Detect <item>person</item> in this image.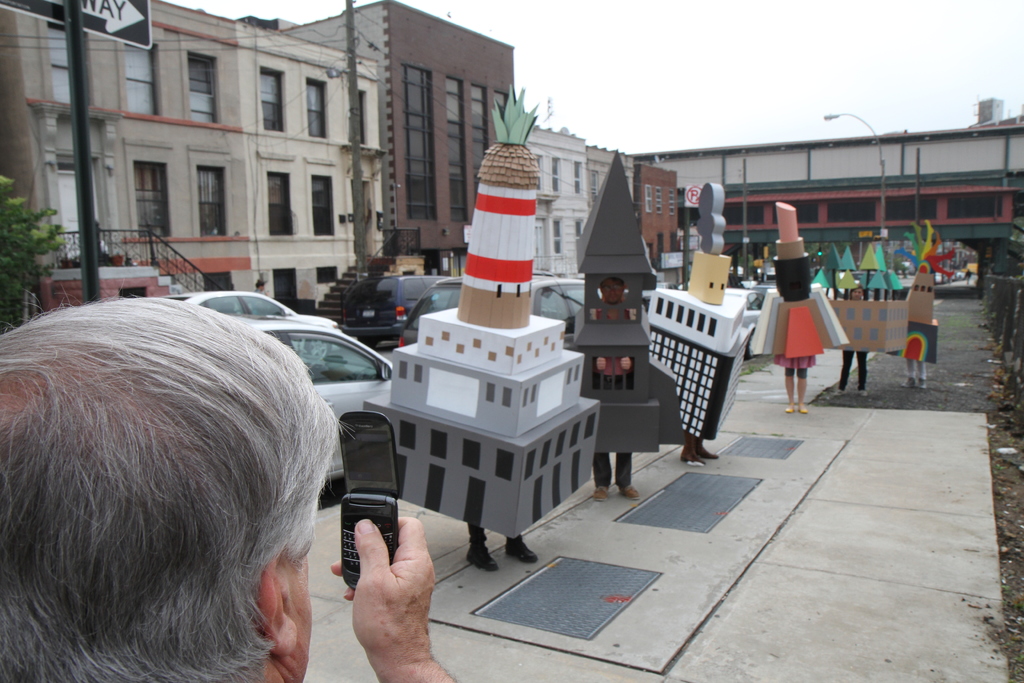
Detection: 831 281 869 395.
